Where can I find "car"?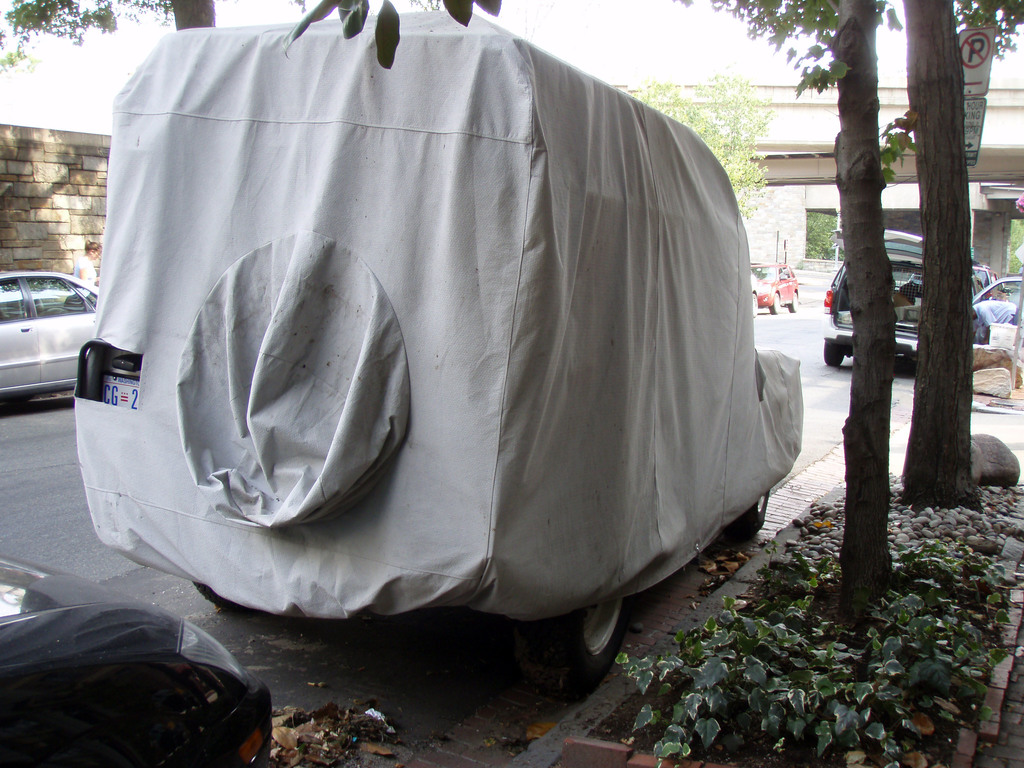
You can find it at rect(817, 246, 1022, 377).
